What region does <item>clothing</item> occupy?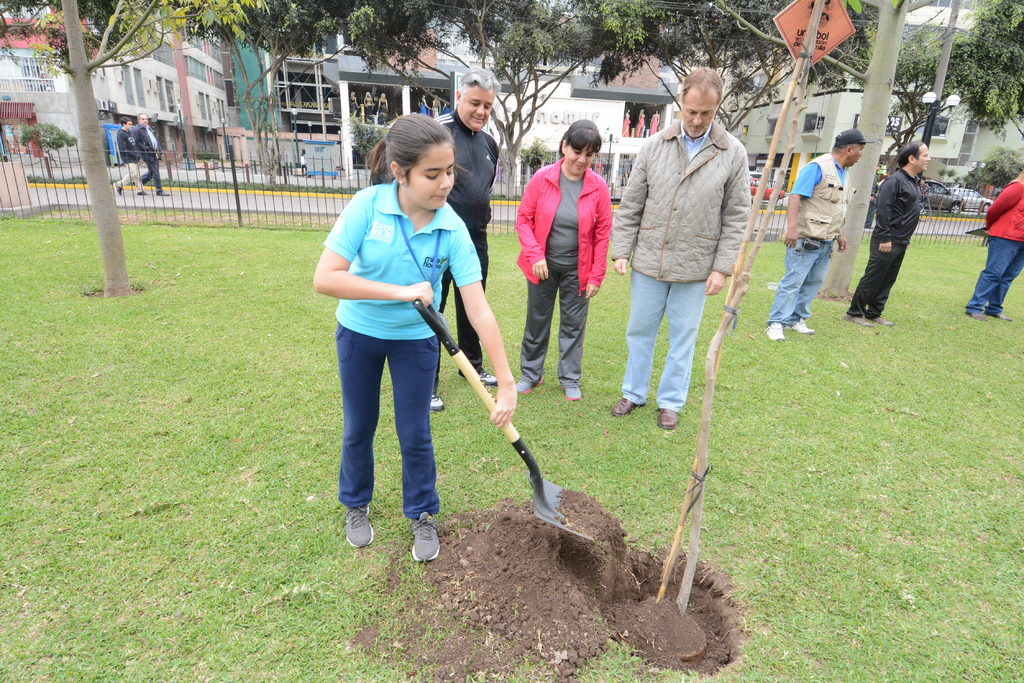
(left=365, top=95, right=375, bottom=123).
